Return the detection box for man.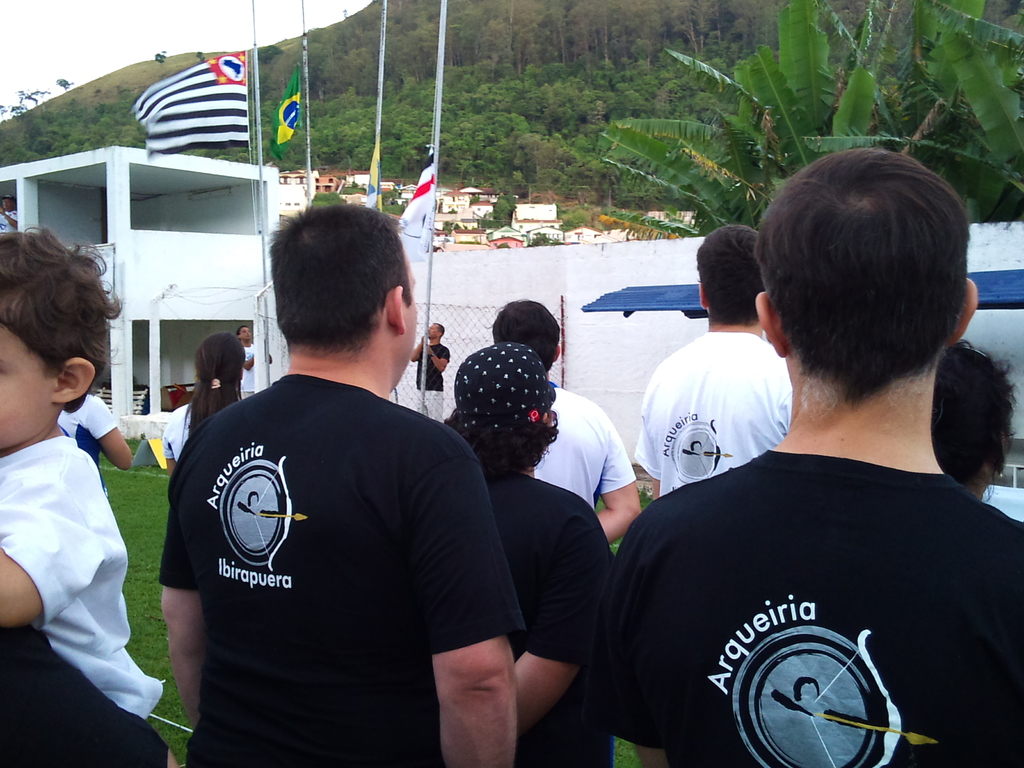
631:223:787:500.
